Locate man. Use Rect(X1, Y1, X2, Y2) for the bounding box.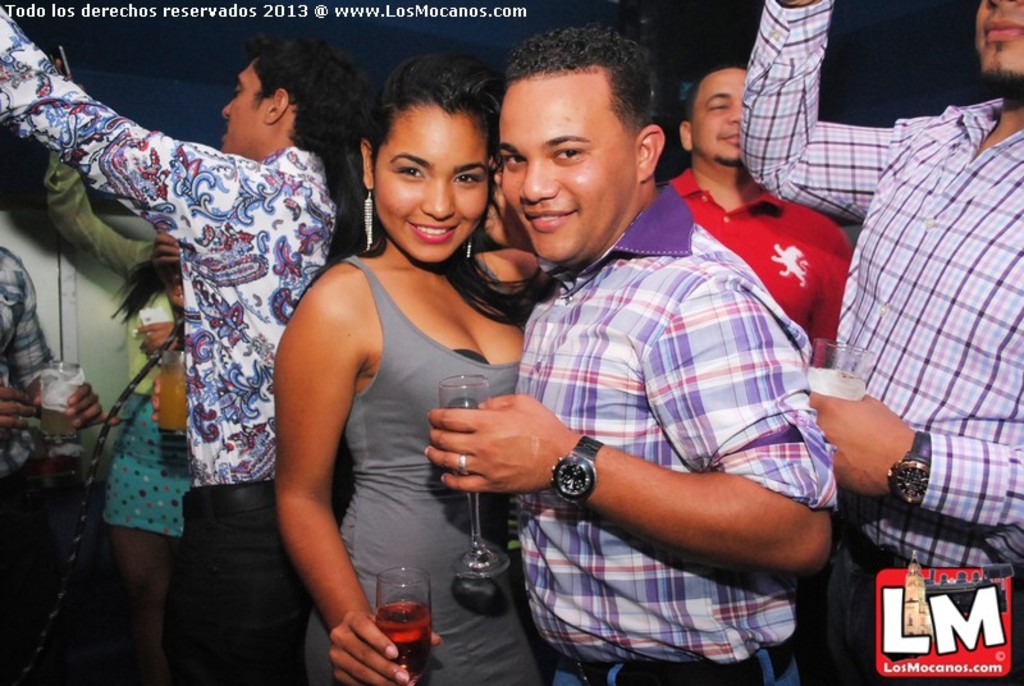
Rect(654, 67, 863, 369).
